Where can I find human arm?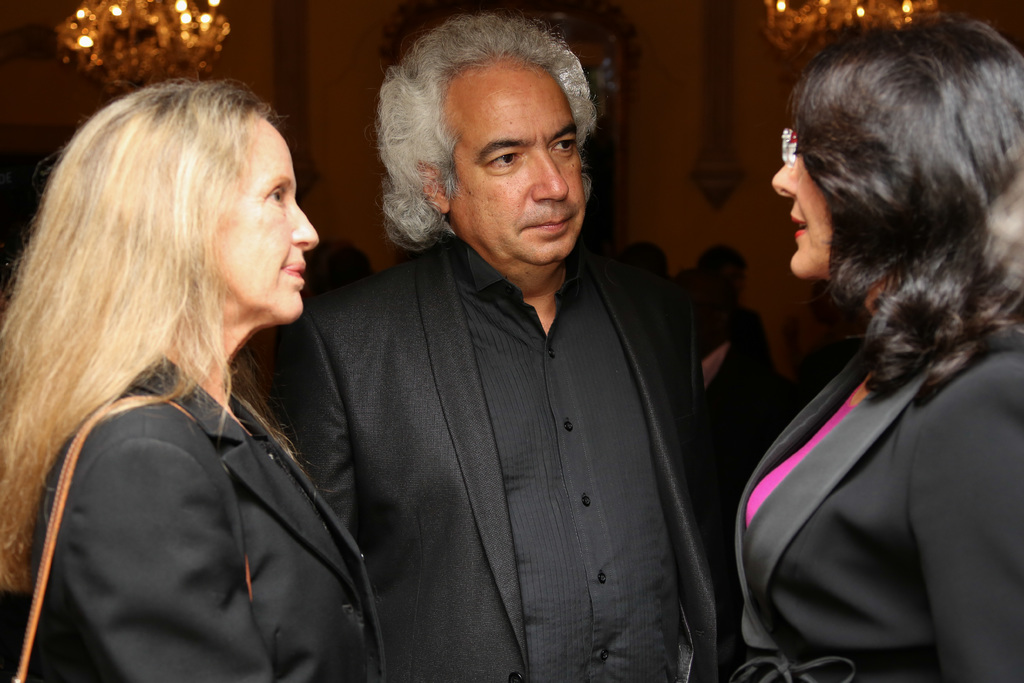
You can find it at pyautogui.locateOnScreen(646, 268, 717, 488).
